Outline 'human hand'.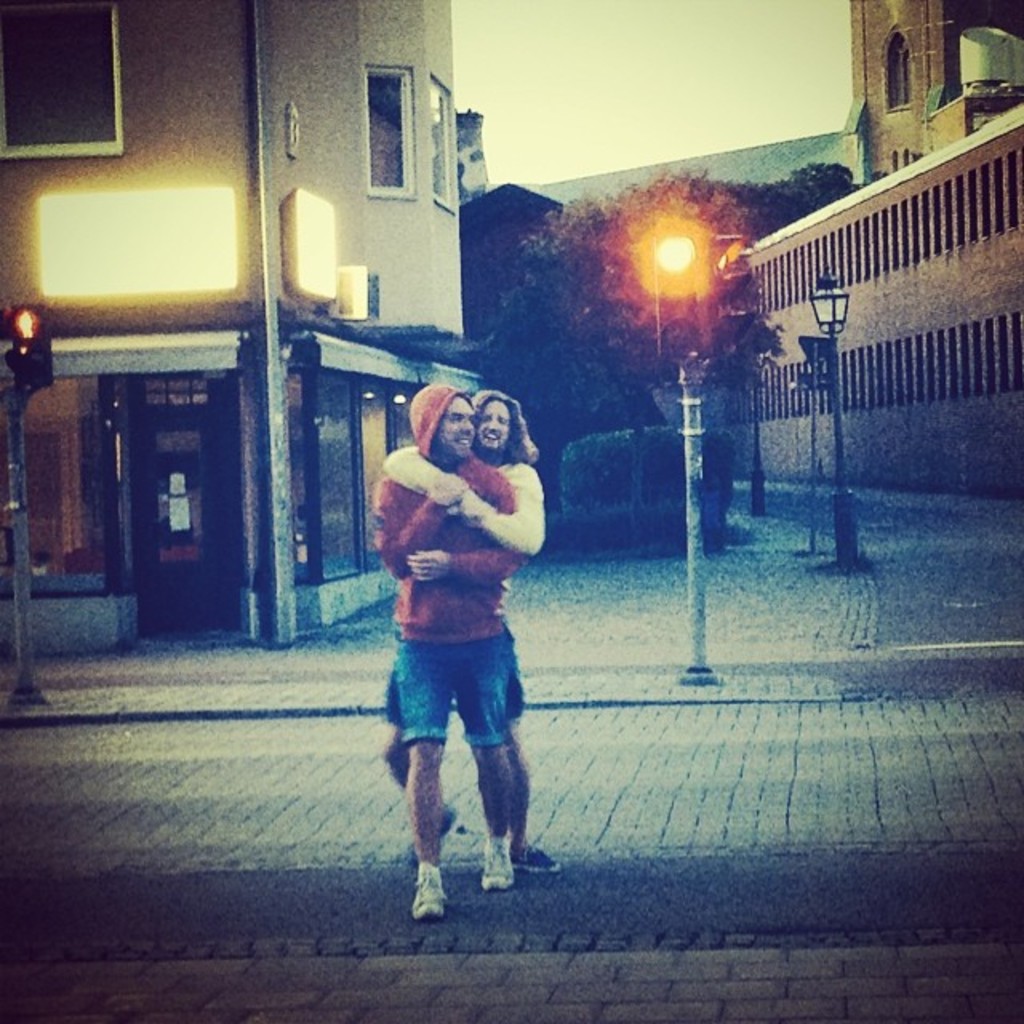
Outline: x1=459, y1=491, x2=490, y2=534.
